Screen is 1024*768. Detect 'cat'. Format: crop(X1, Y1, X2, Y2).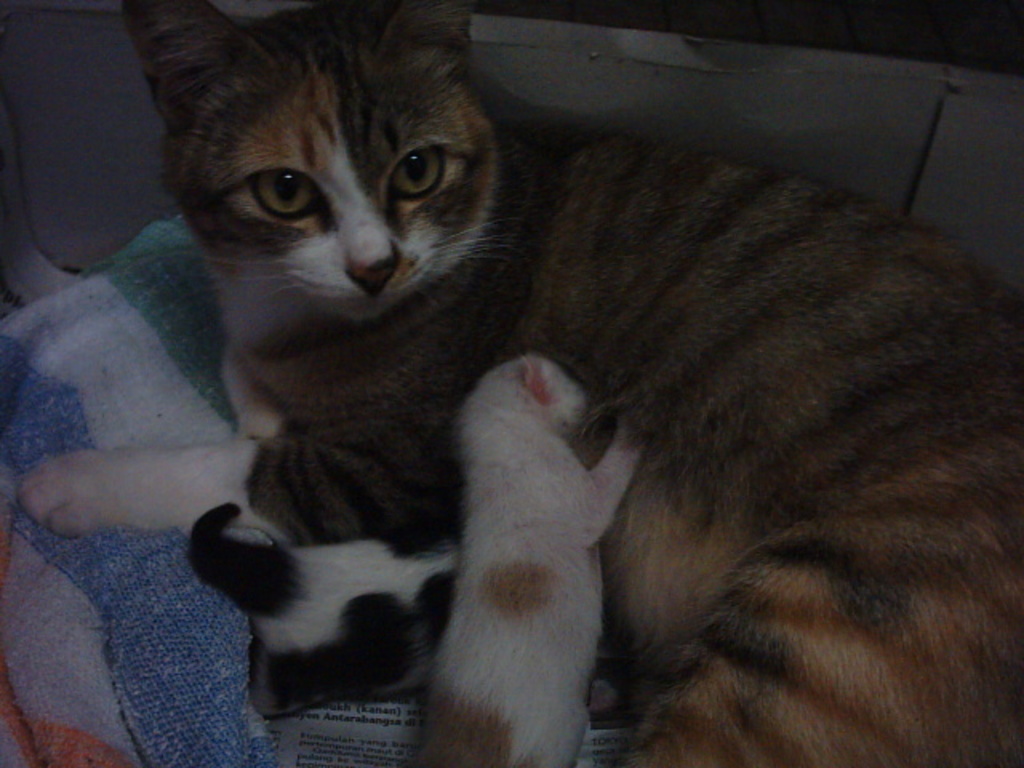
crop(186, 504, 461, 725).
